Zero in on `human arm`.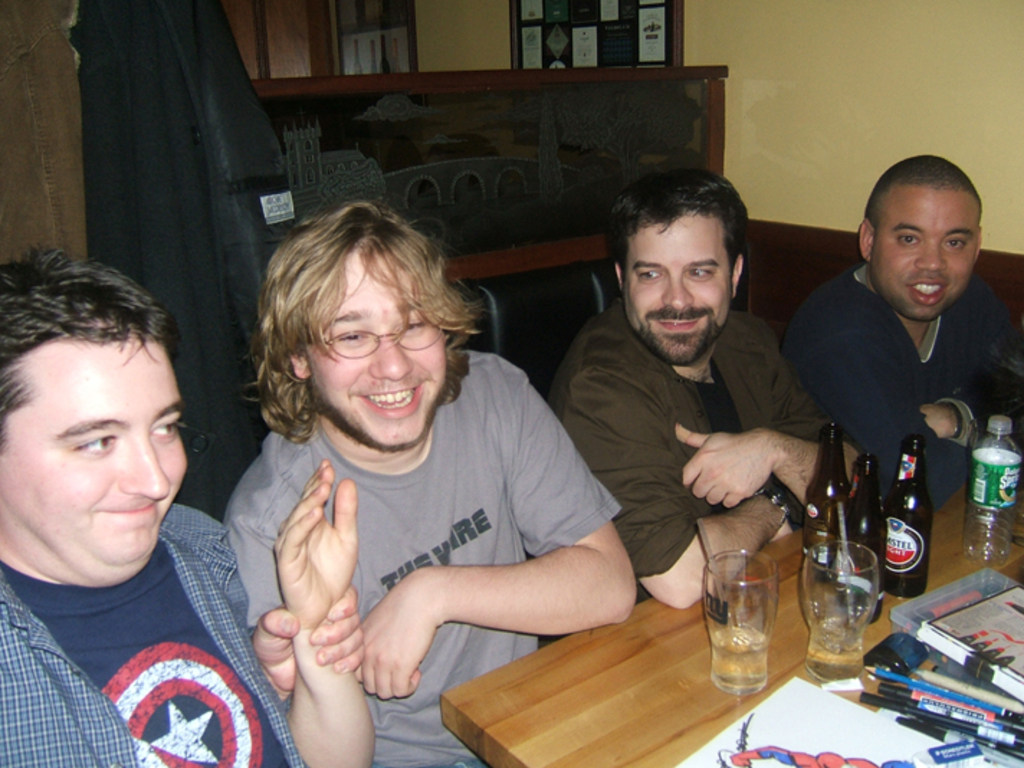
Zeroed in: detection(242, 594, 365, 699).
